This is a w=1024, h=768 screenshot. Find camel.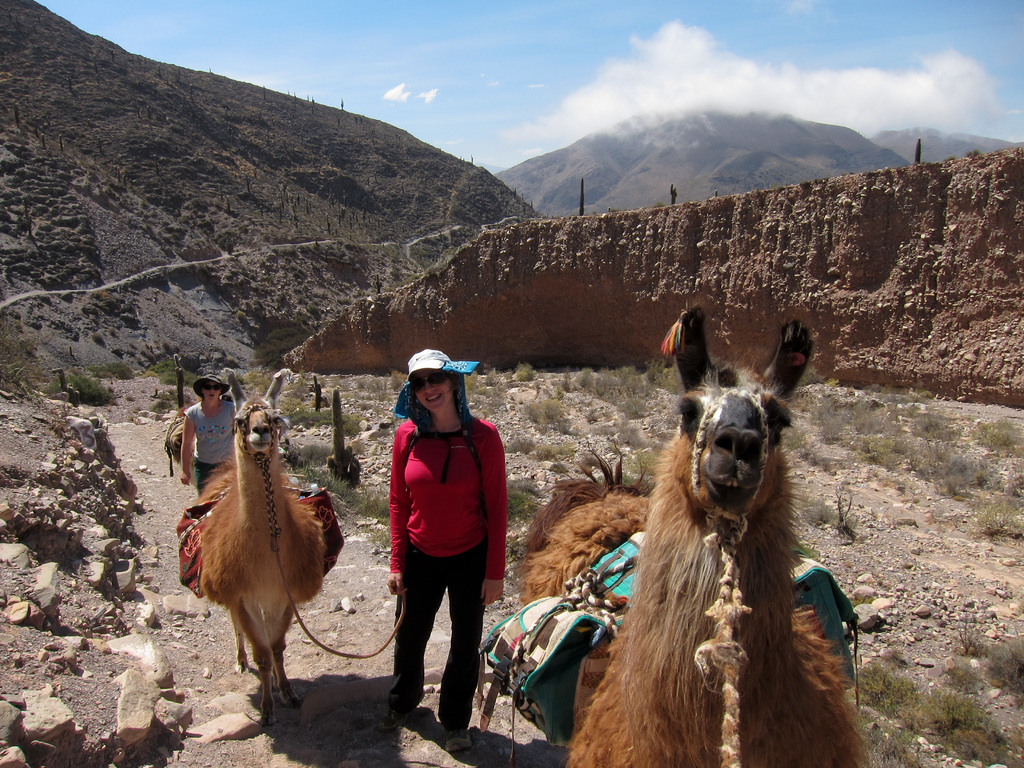
Bounding box: <region>199, 371, 324, 728</region>.
